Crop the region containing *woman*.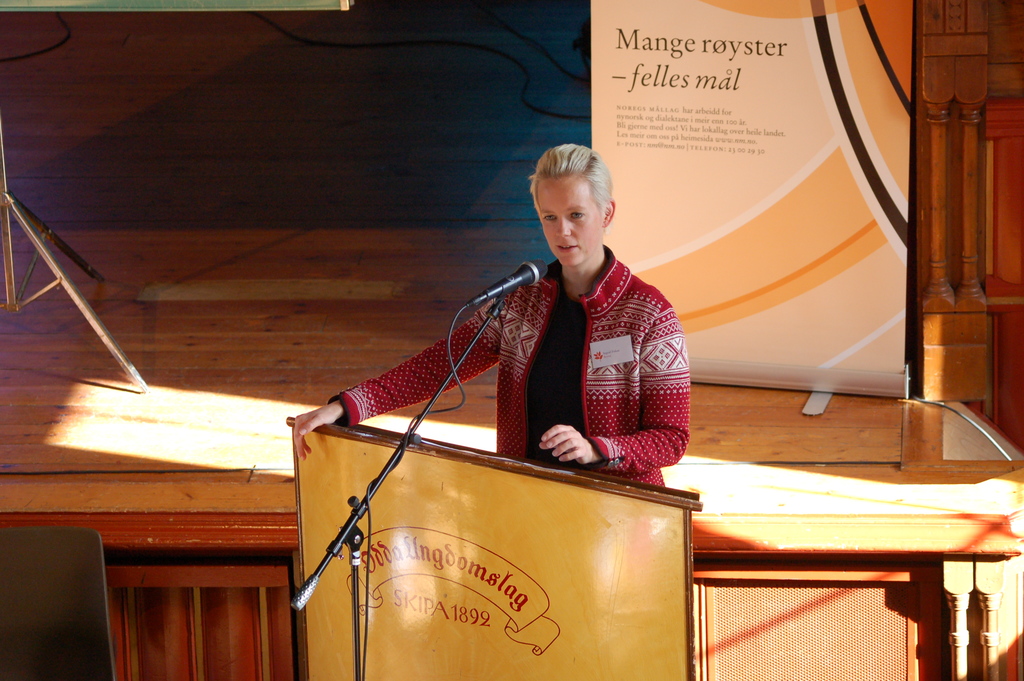
Crop region: rect(292, 140, 690, 488).
